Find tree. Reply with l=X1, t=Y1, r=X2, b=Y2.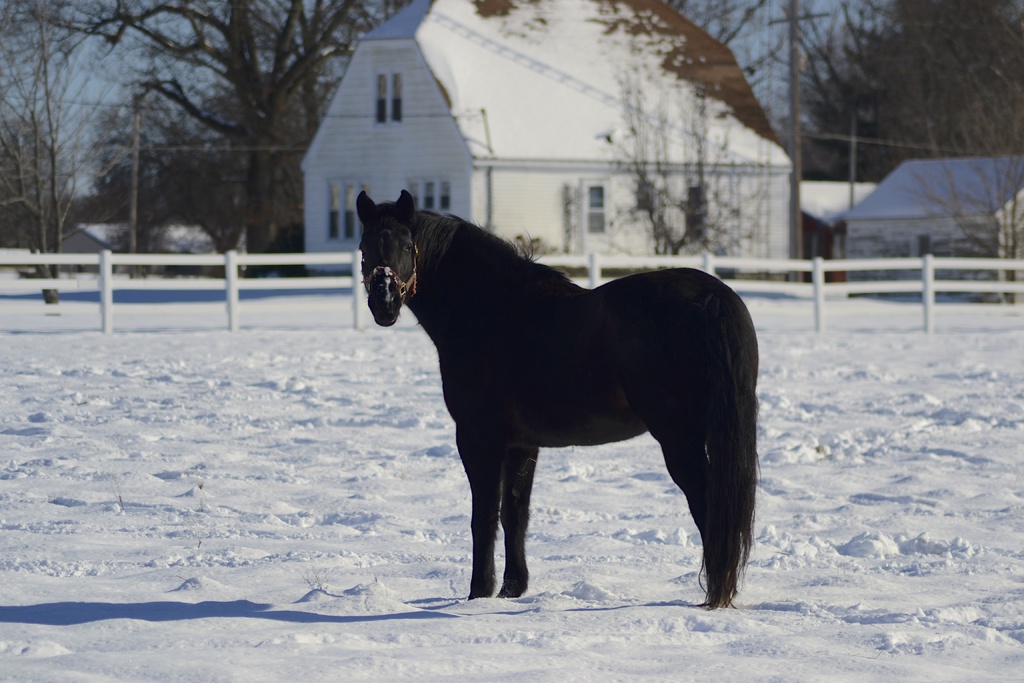
l=650, t=0, r=899, b=288.
